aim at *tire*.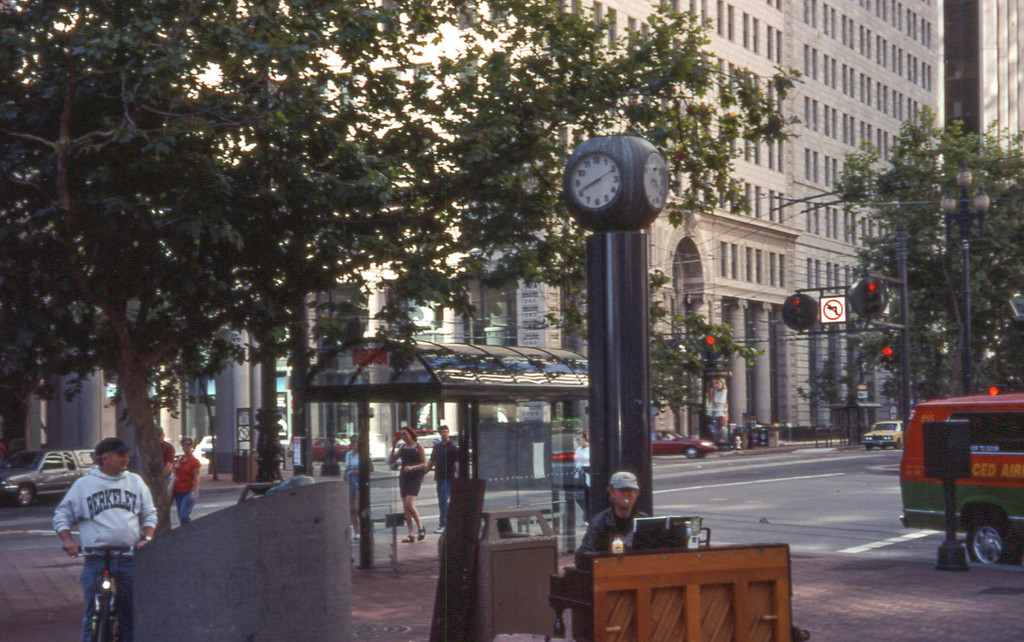
Aimed at region(684, 445, 696, 460).
